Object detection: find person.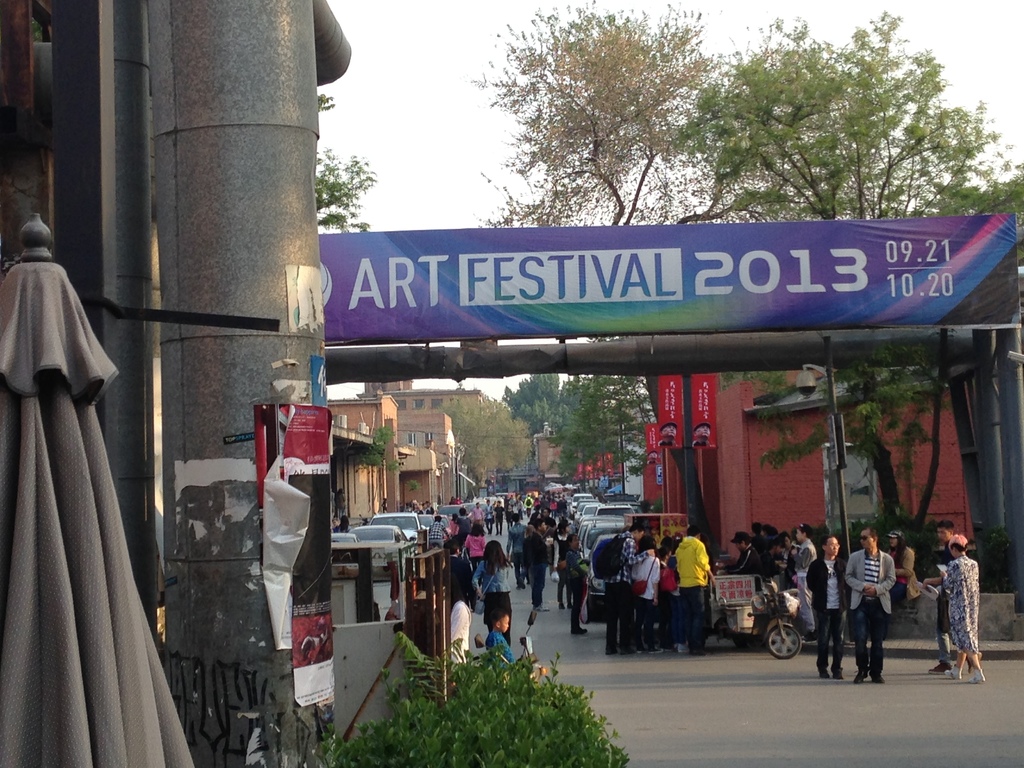
l=518, t=520, r=554, b=612.
